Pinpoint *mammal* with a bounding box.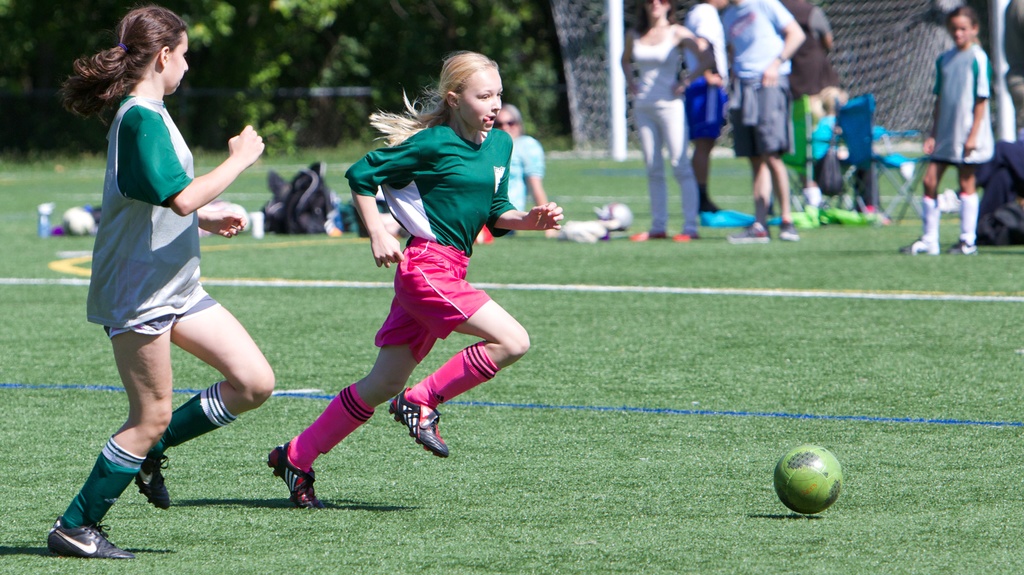
box=[291, 71, 533, 471].
